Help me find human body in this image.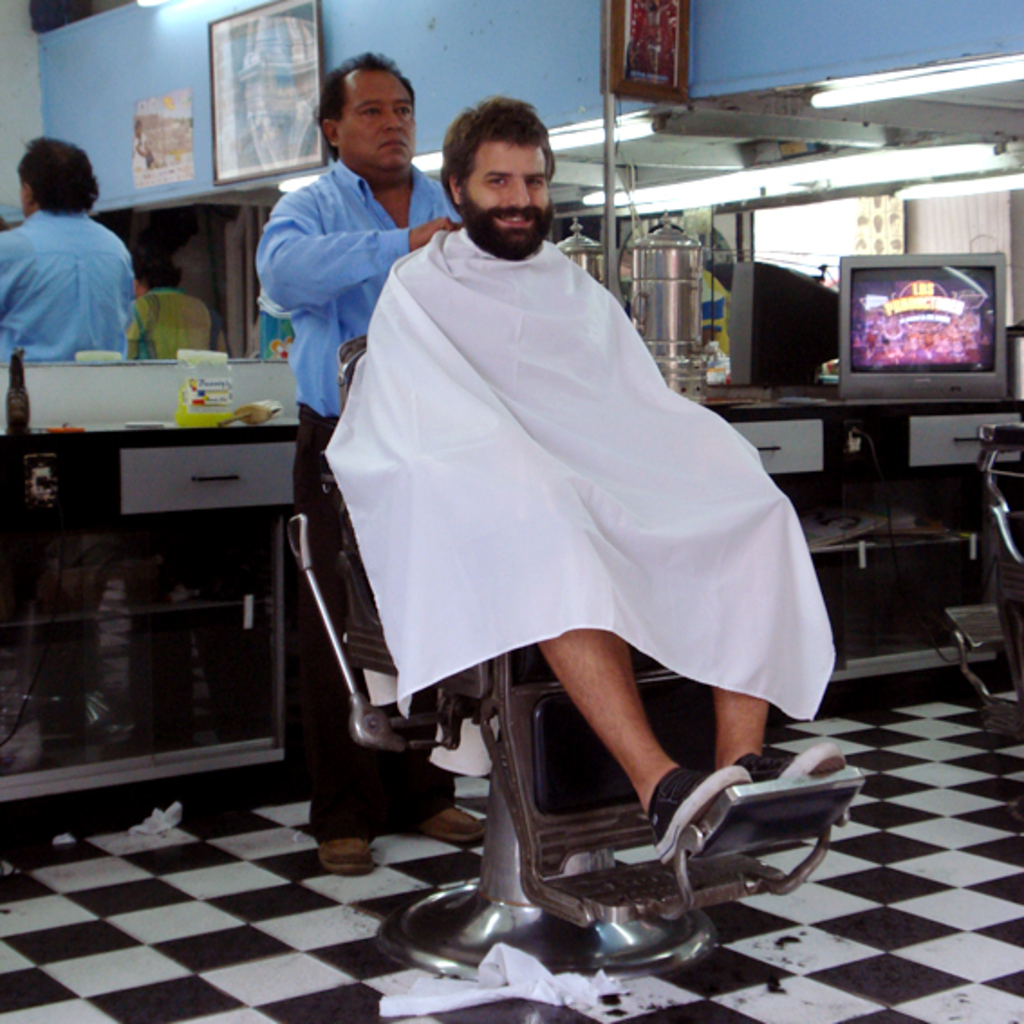
Found it: [x1=260, y1=47, x2=468, y2=874].
